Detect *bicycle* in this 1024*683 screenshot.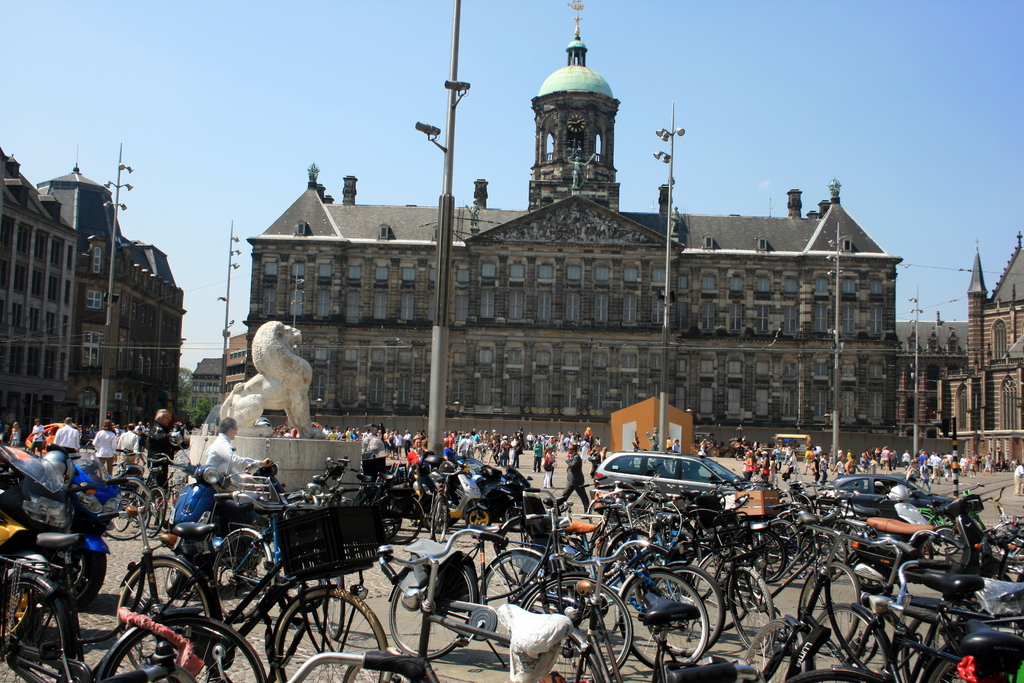
Detection: <region>479, 524, 728, 648</region>.
